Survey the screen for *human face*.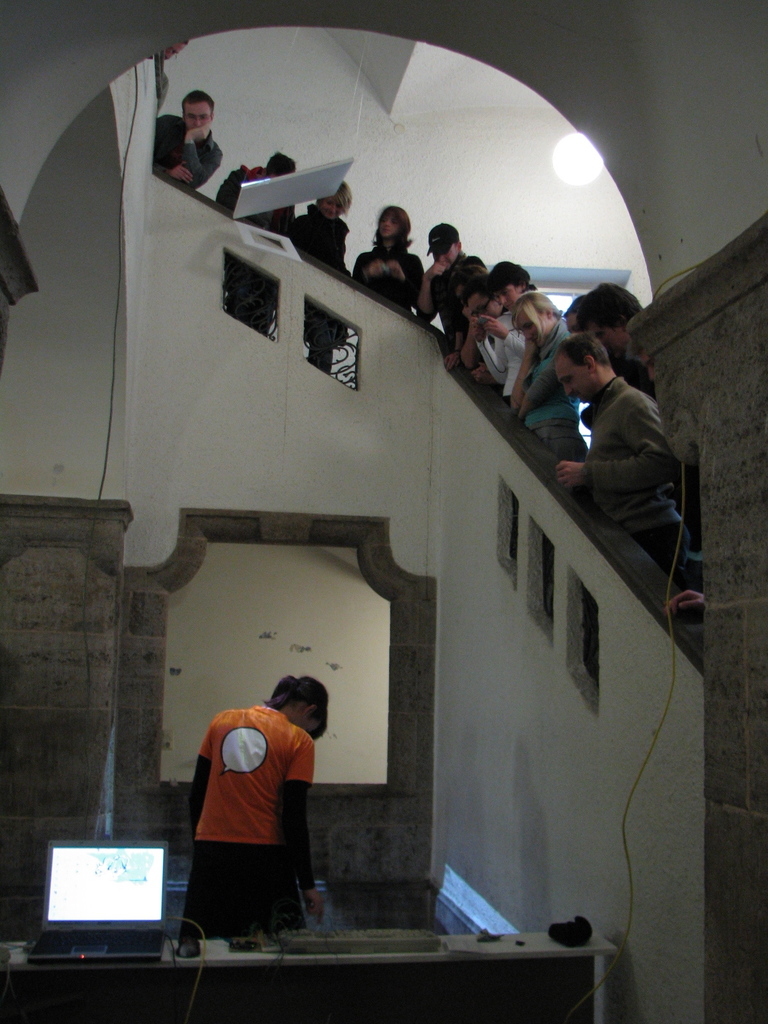
Survey found: crop(498, 283, 523, 311).
